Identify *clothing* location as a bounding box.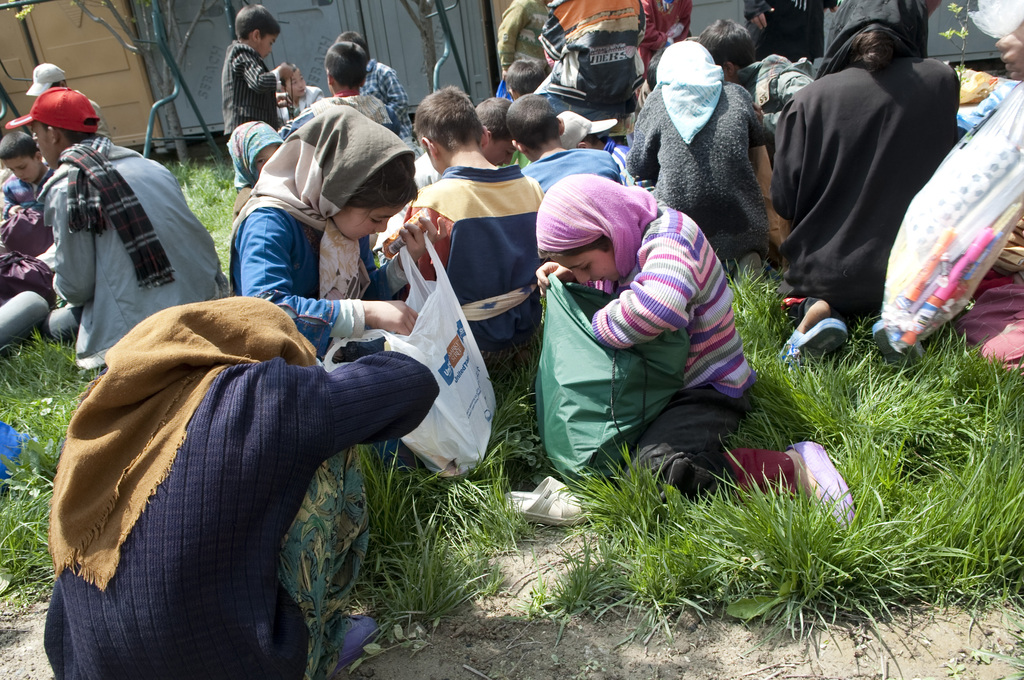
rect(581, 203, 792, 508).
